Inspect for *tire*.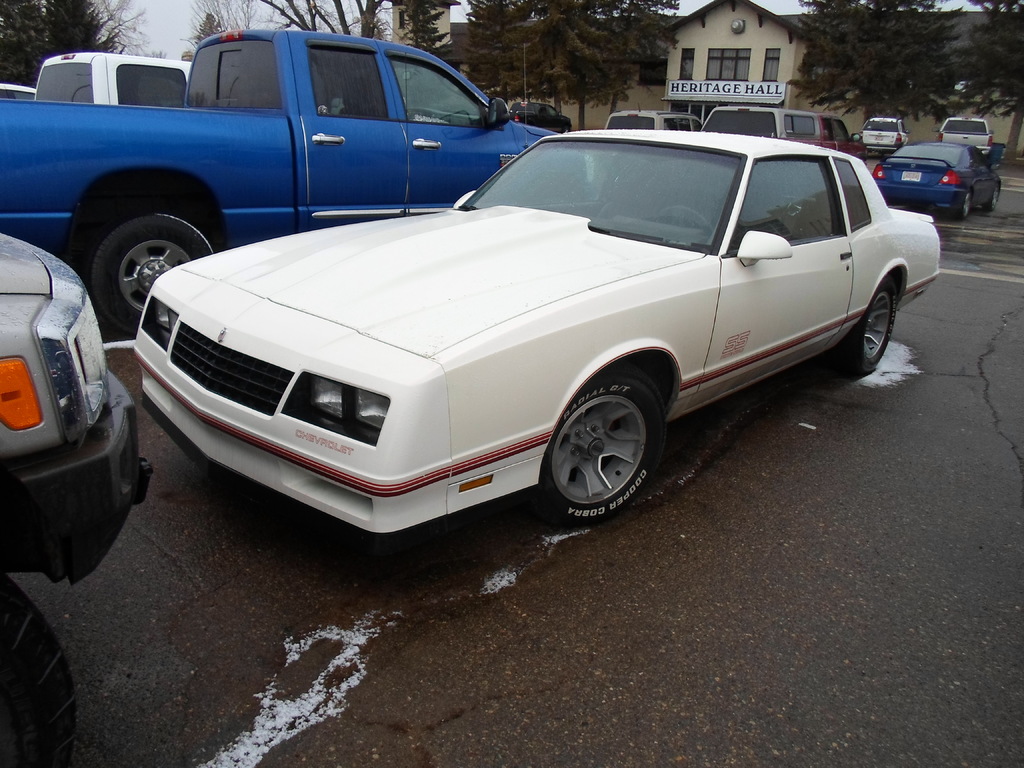
Inspection: box(88, 188, 215, 332).
